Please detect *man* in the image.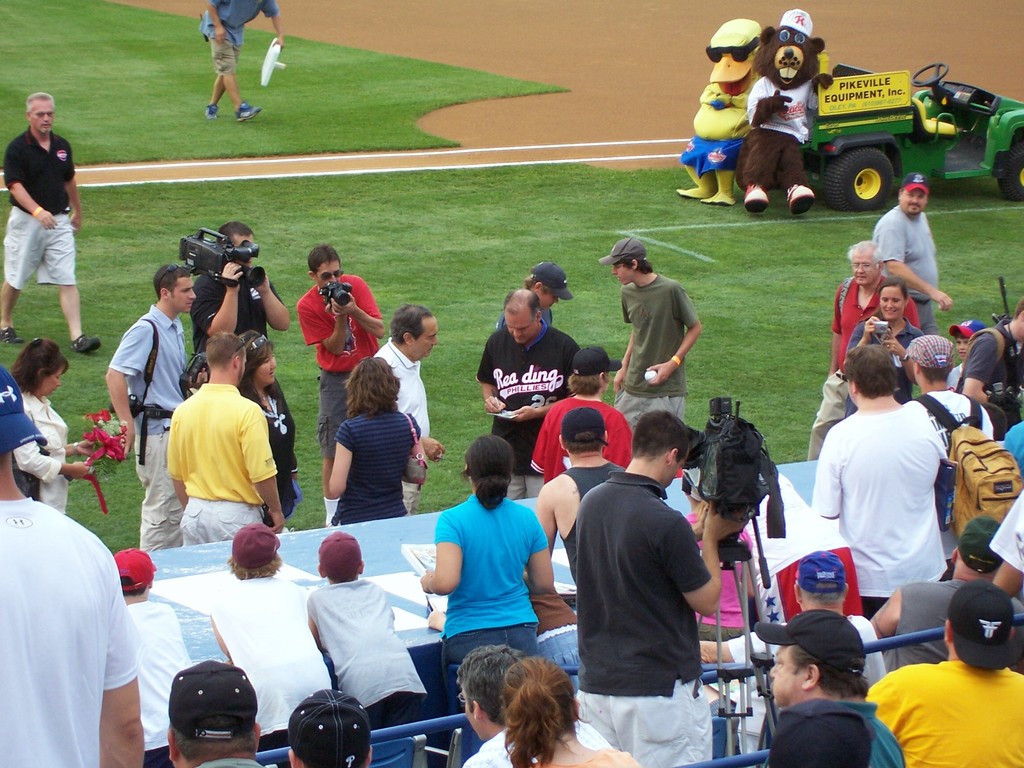
[0, 91, 104, 353].
